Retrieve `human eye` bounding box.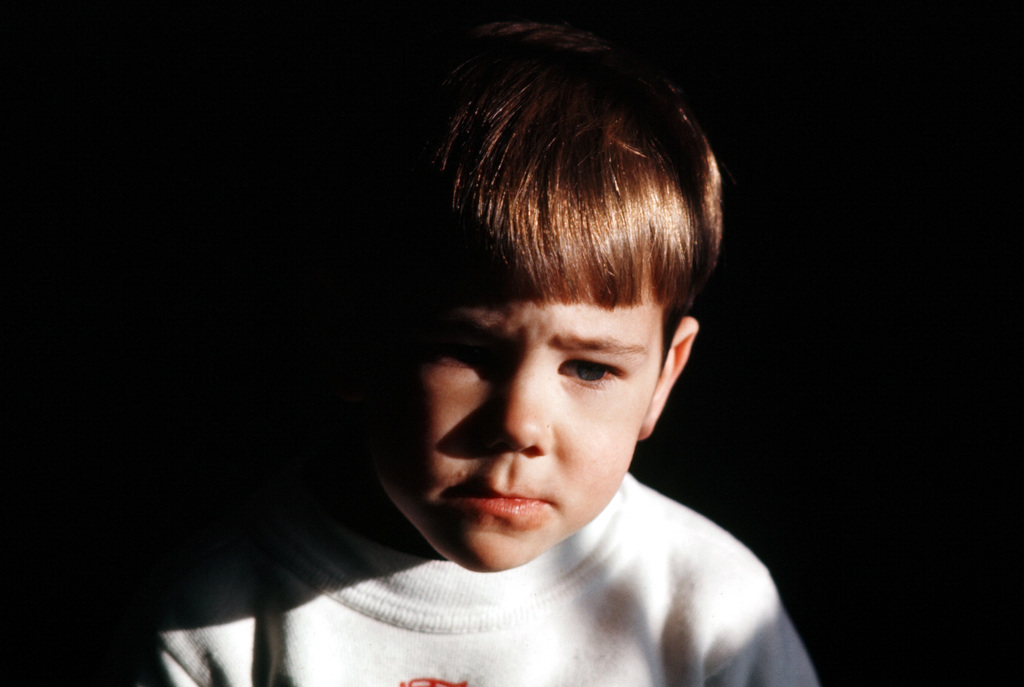
Bounding box: bbox=(558, 355, 629, 392).
